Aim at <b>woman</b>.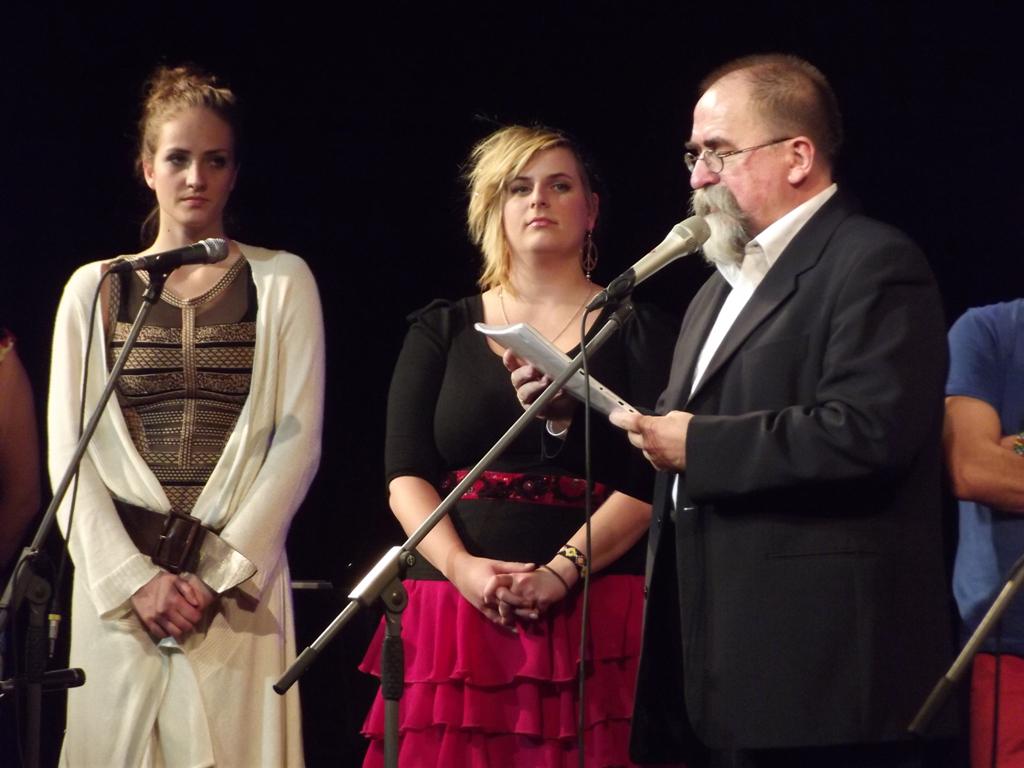
Aimed at 347/136/656/751.
